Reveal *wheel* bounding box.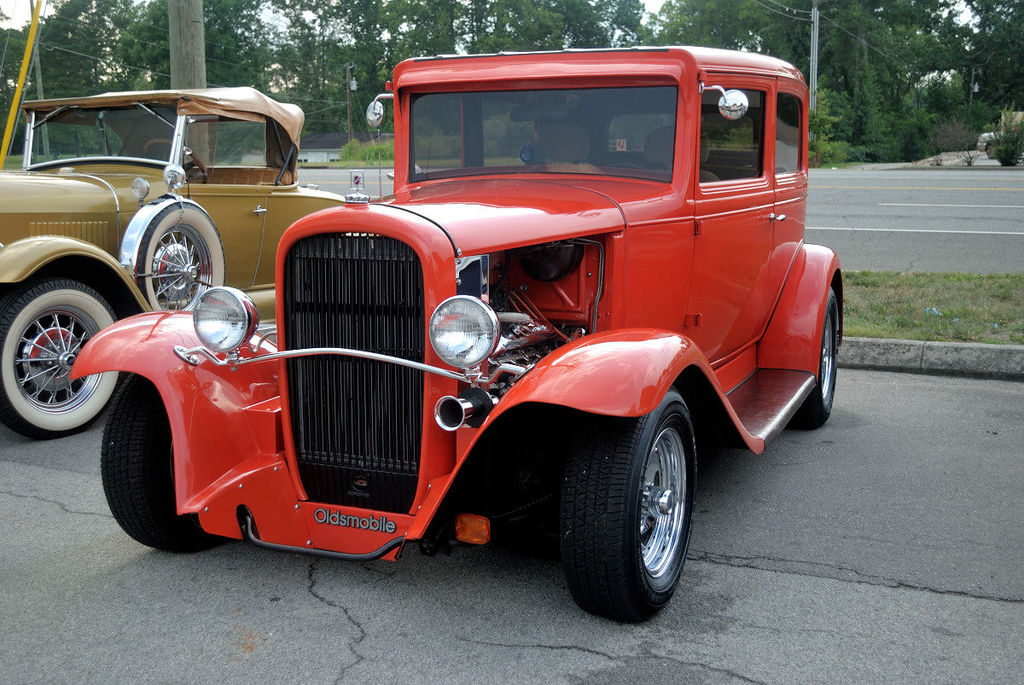
Revealed: 138, 200, 226, 317.
